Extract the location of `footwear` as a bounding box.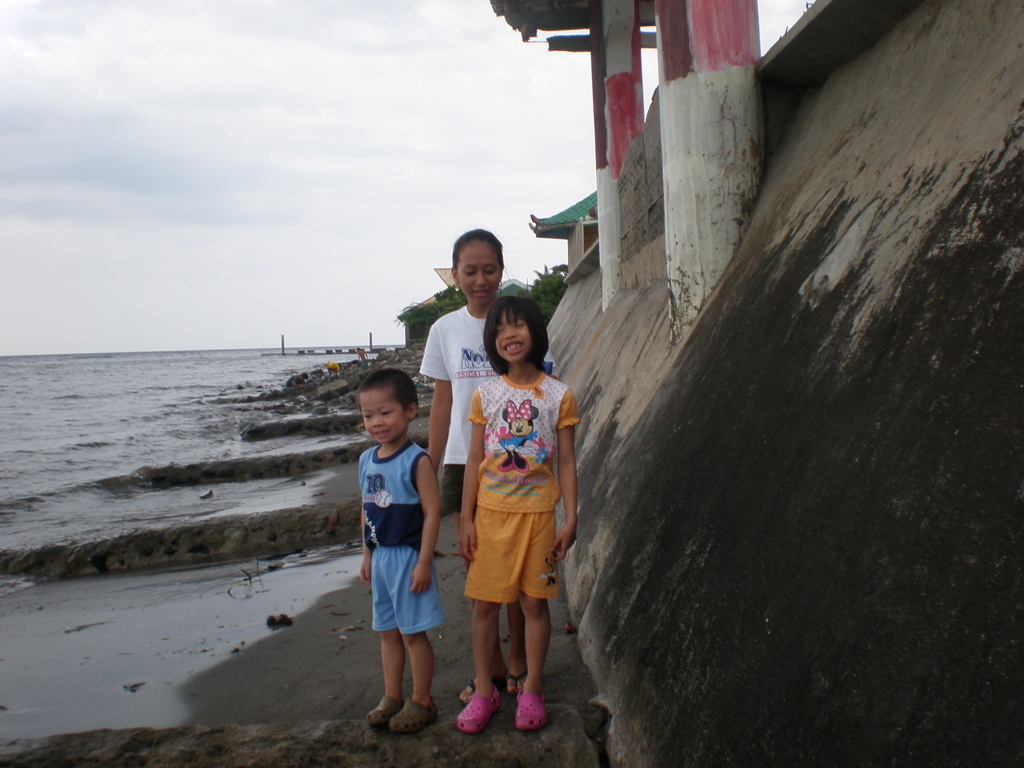
BBox(515, 690, 545, 731).
